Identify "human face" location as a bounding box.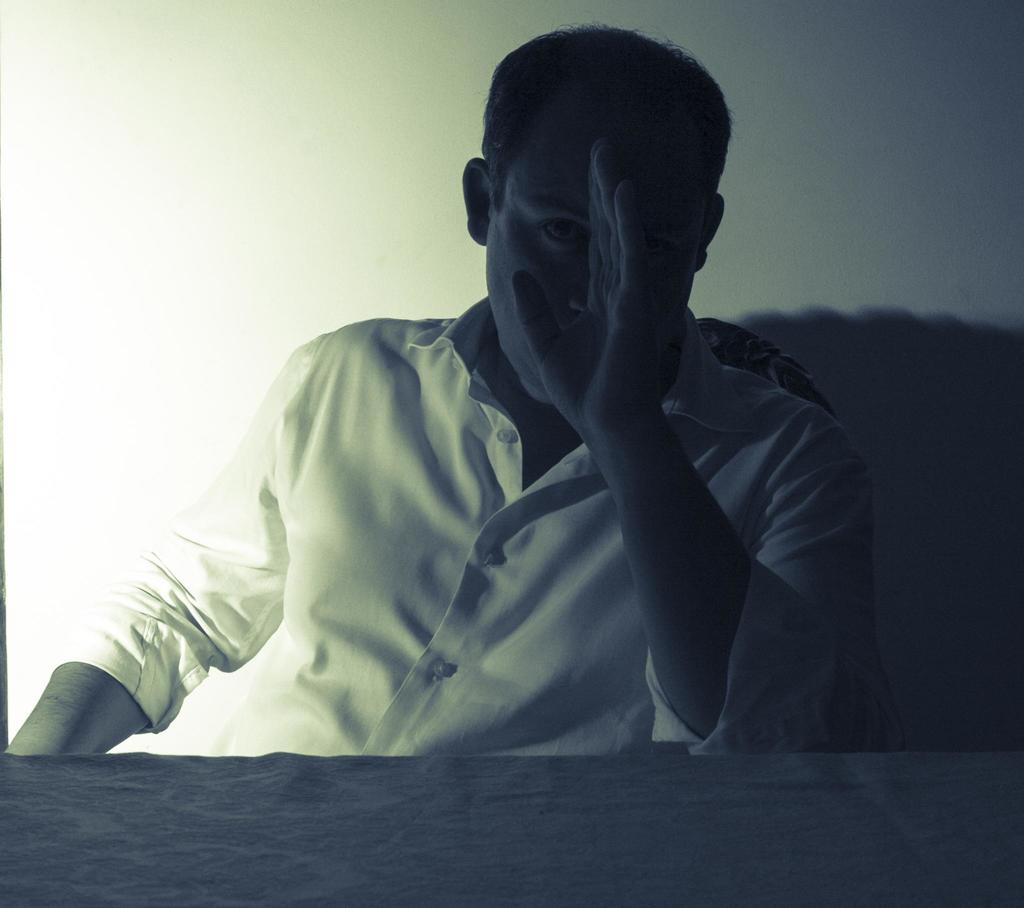
BBox(481, 97, 698, 407).
